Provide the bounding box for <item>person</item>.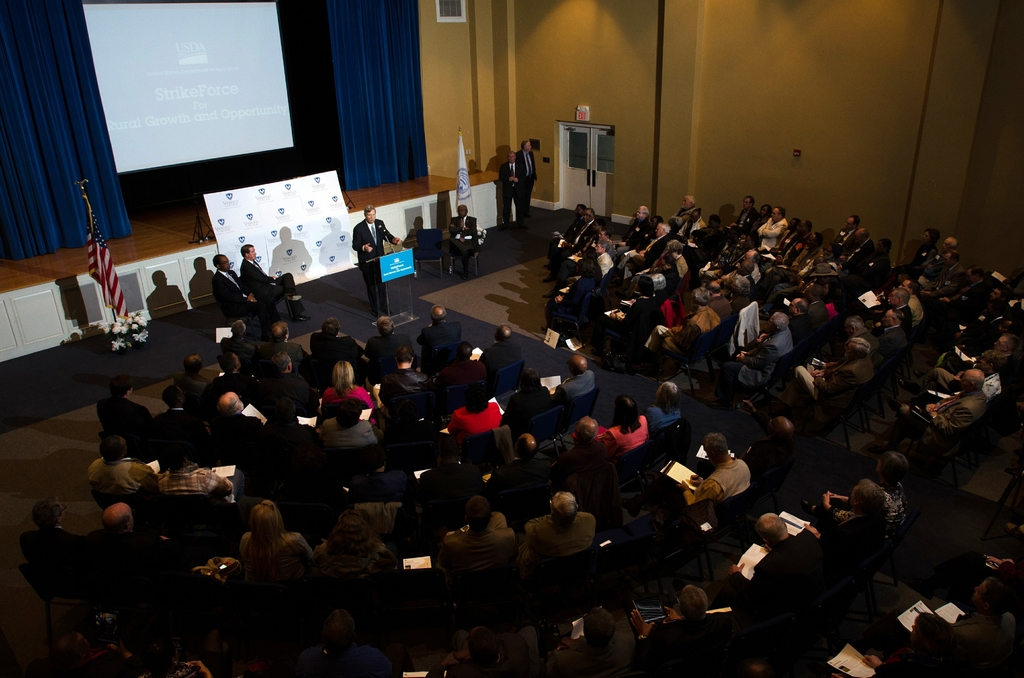
x1=553, y1=412, x2=608, y2=475.
